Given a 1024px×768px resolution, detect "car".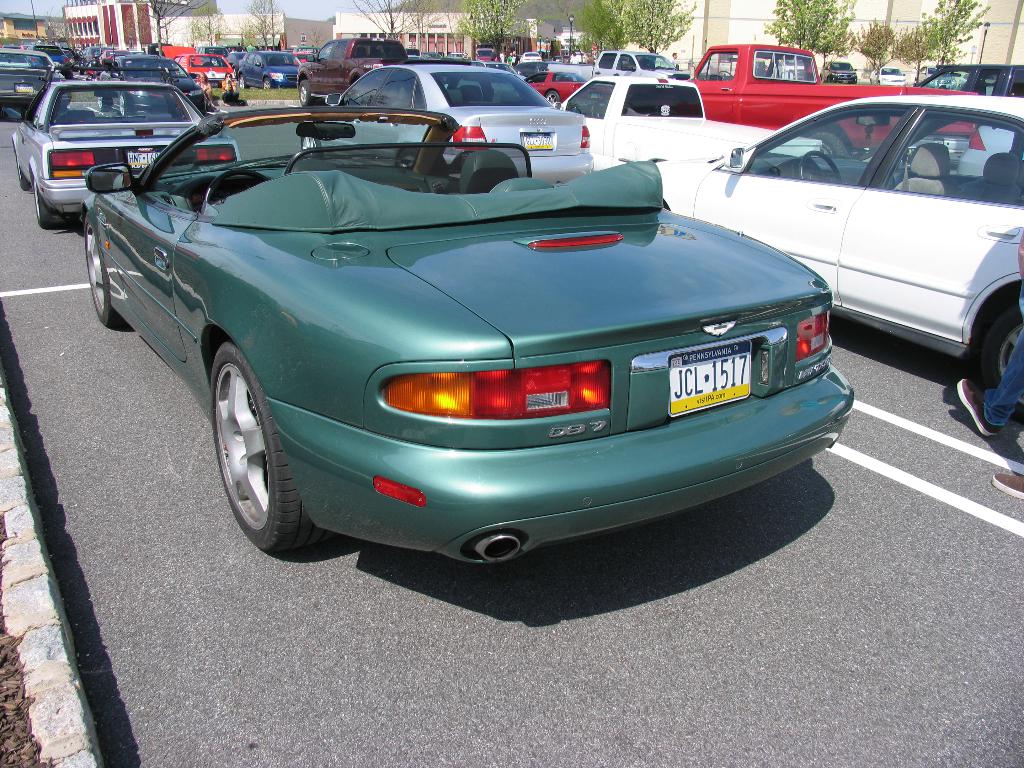
{"x1": 904, "y1": 63, "x2": 1019, "y2": 93}.
